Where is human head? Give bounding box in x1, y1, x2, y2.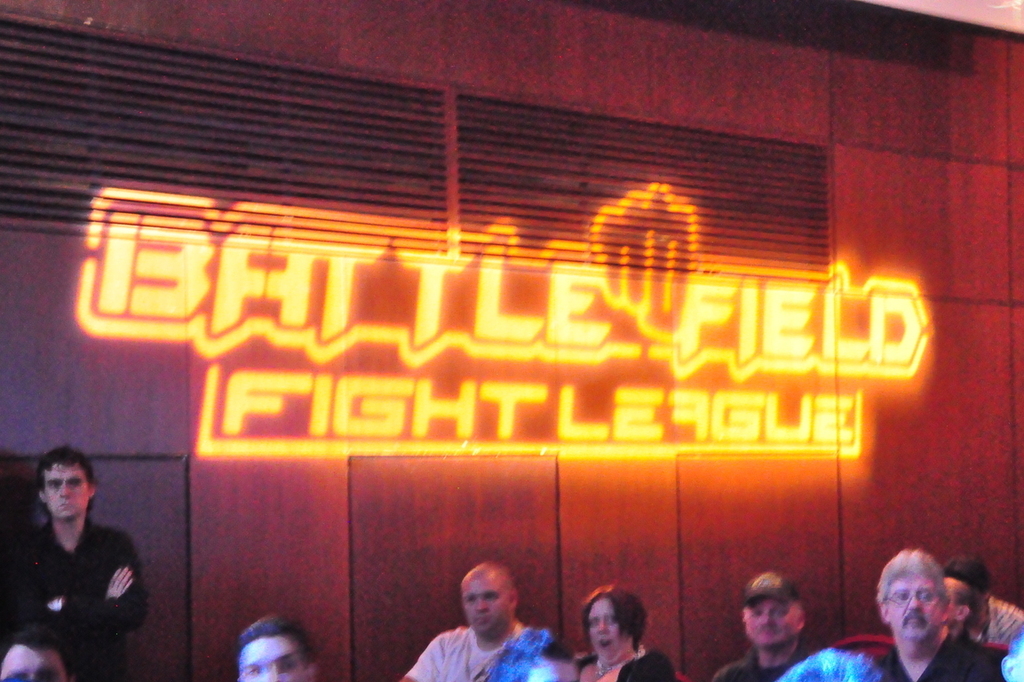
739, 572, 806, 652.
